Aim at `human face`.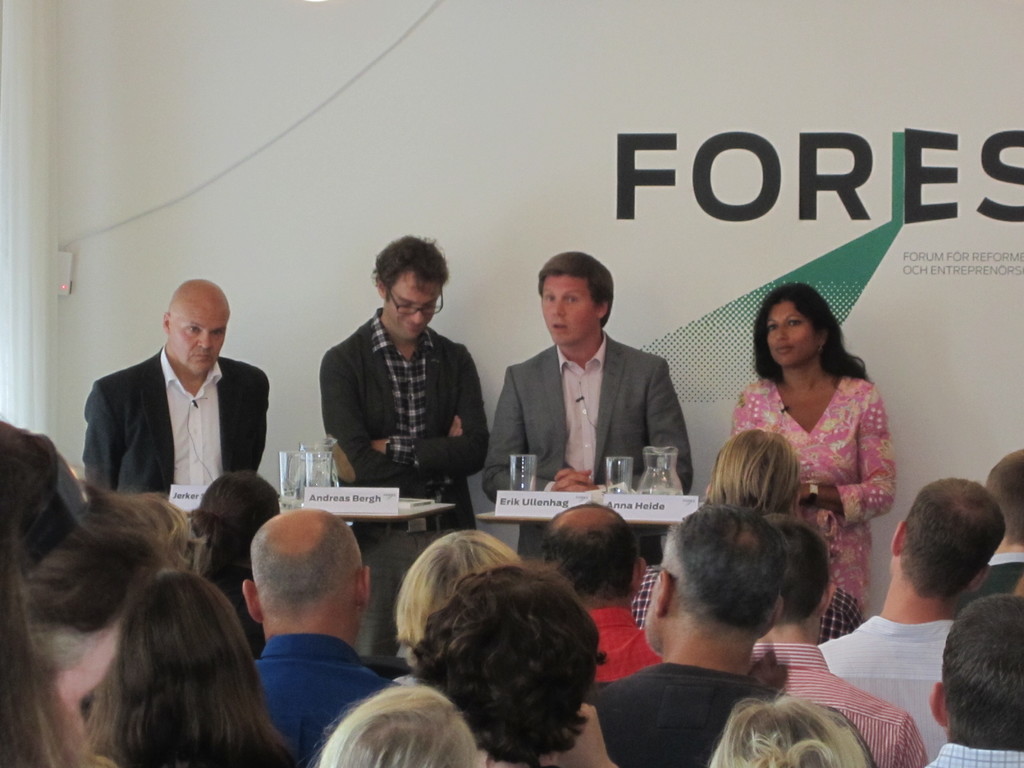
Aimed at bbox=(764, 298, 812, 367).
